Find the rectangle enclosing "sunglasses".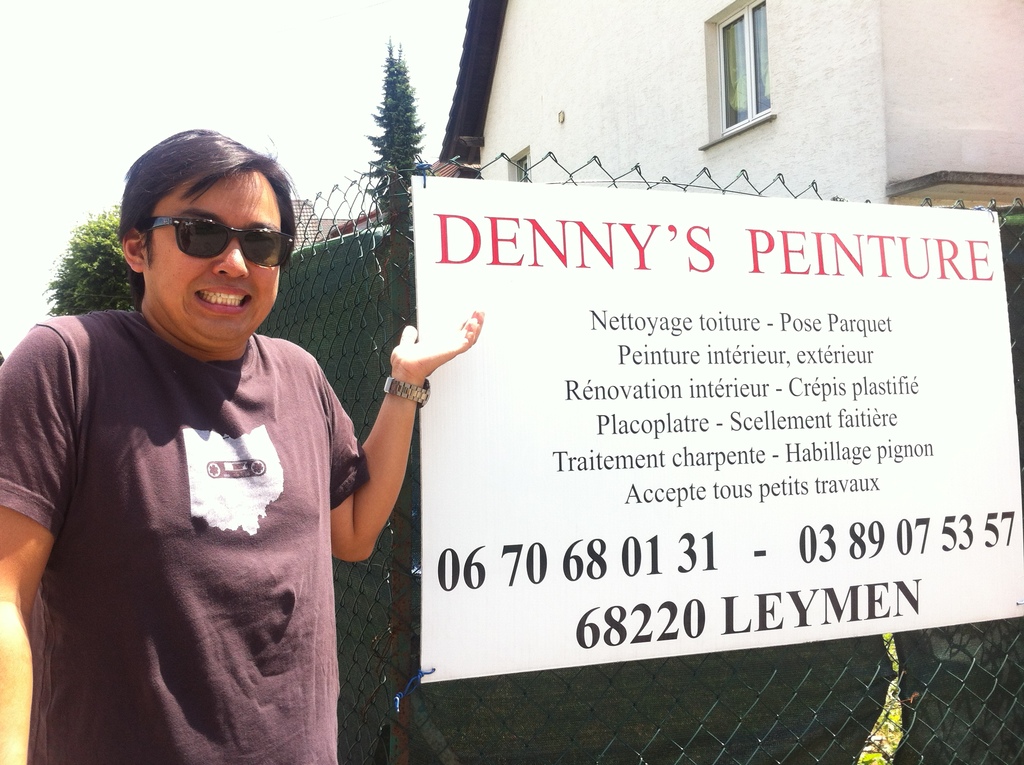
bbox=[143, 215, 296, 266].
